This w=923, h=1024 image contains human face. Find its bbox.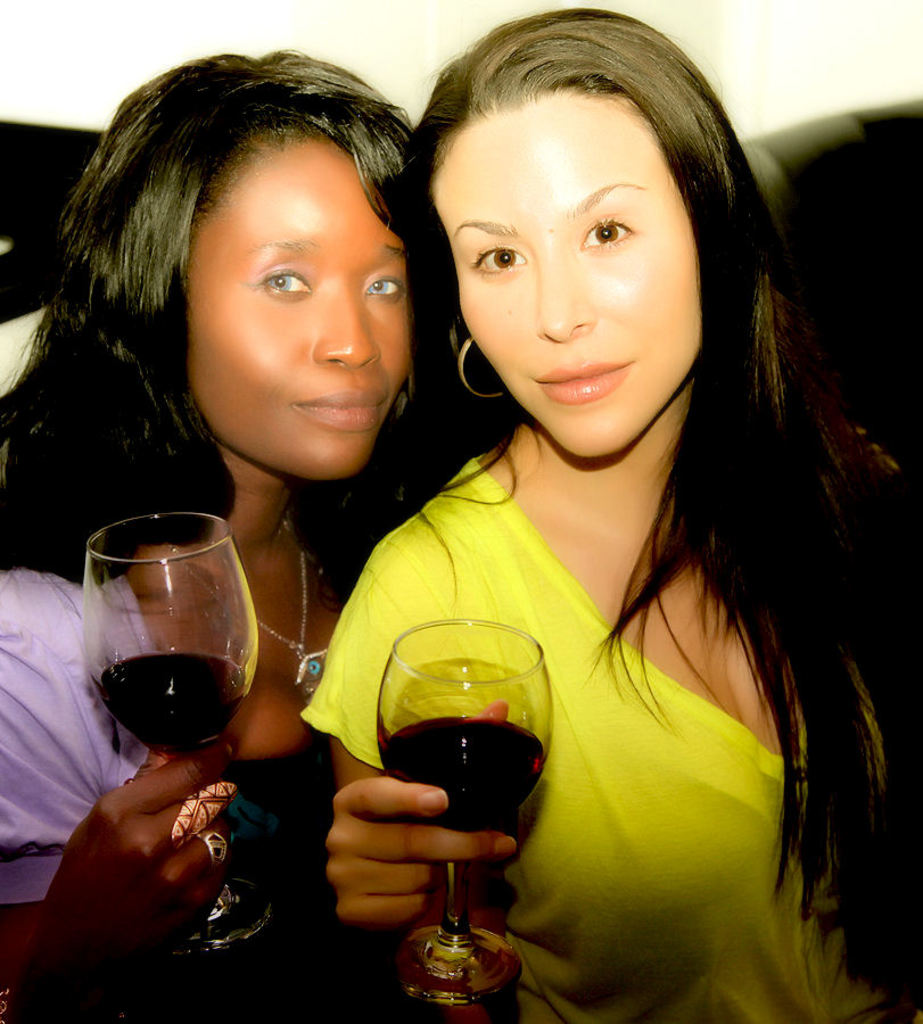
186 135 405 480.
